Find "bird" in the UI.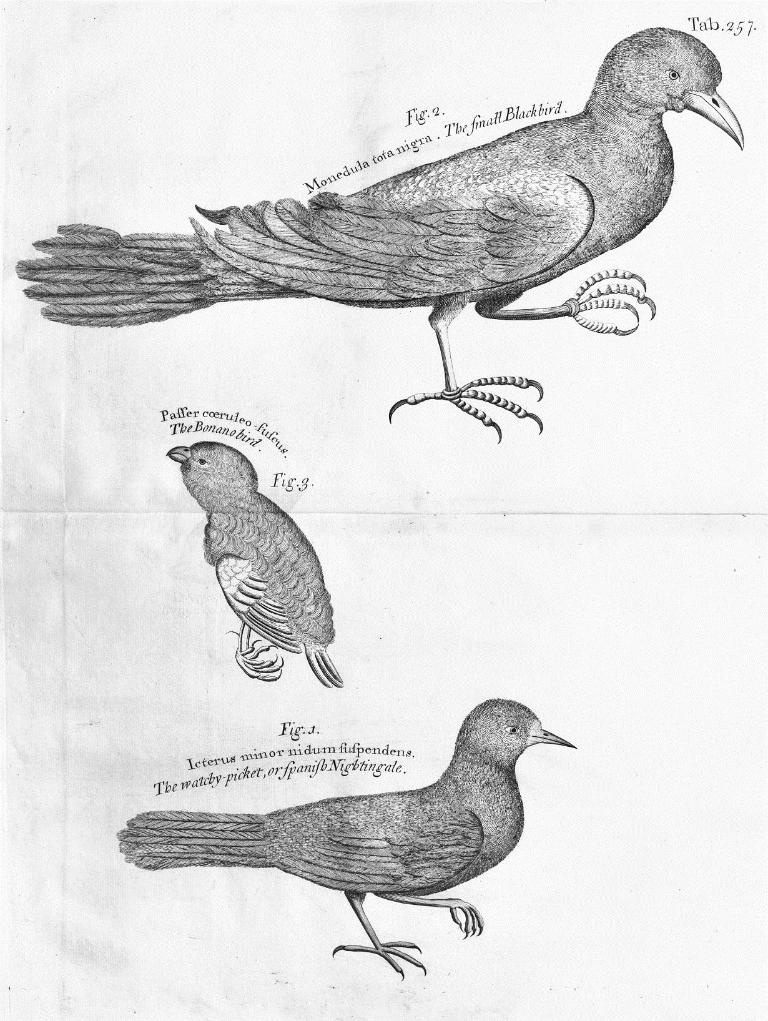
UI element at (x1=116, y1=698, x2=575, y2=981).
